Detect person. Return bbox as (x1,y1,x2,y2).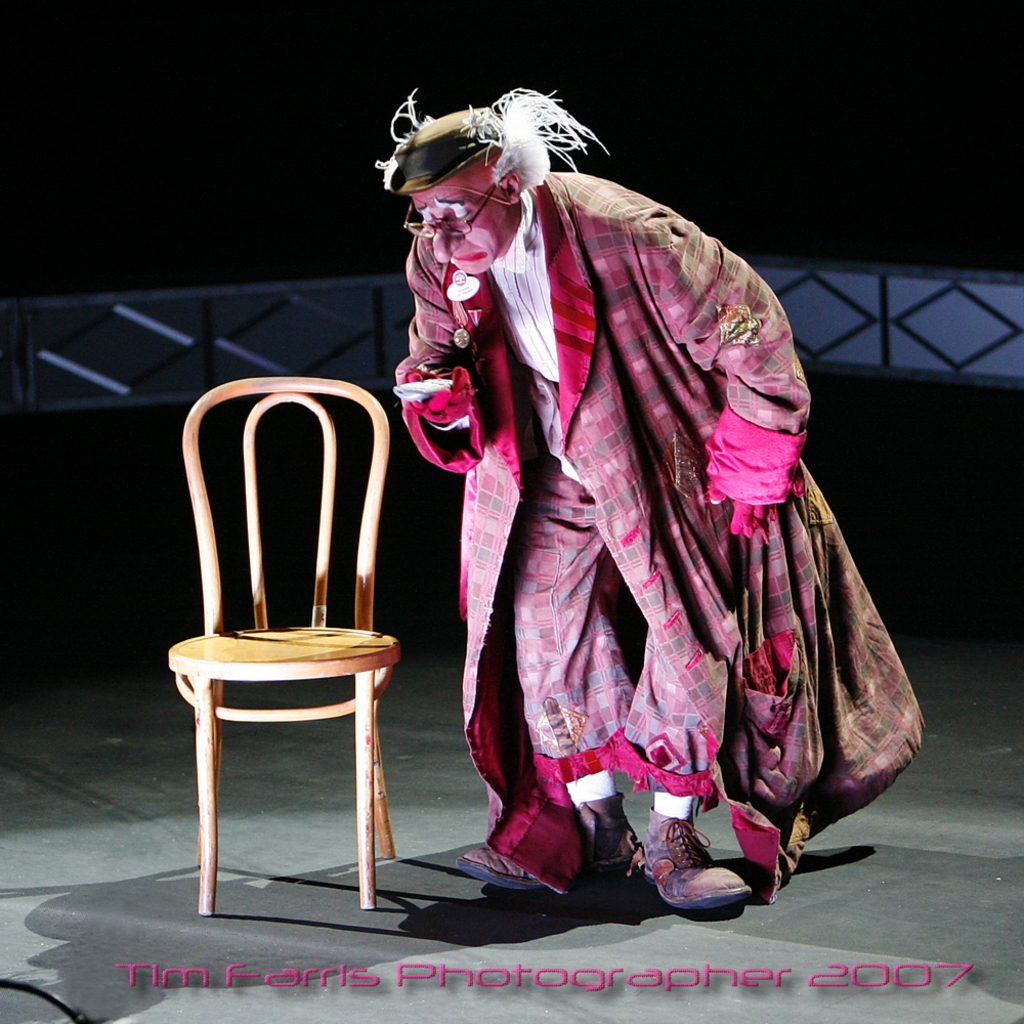
(394,50,863,944).
